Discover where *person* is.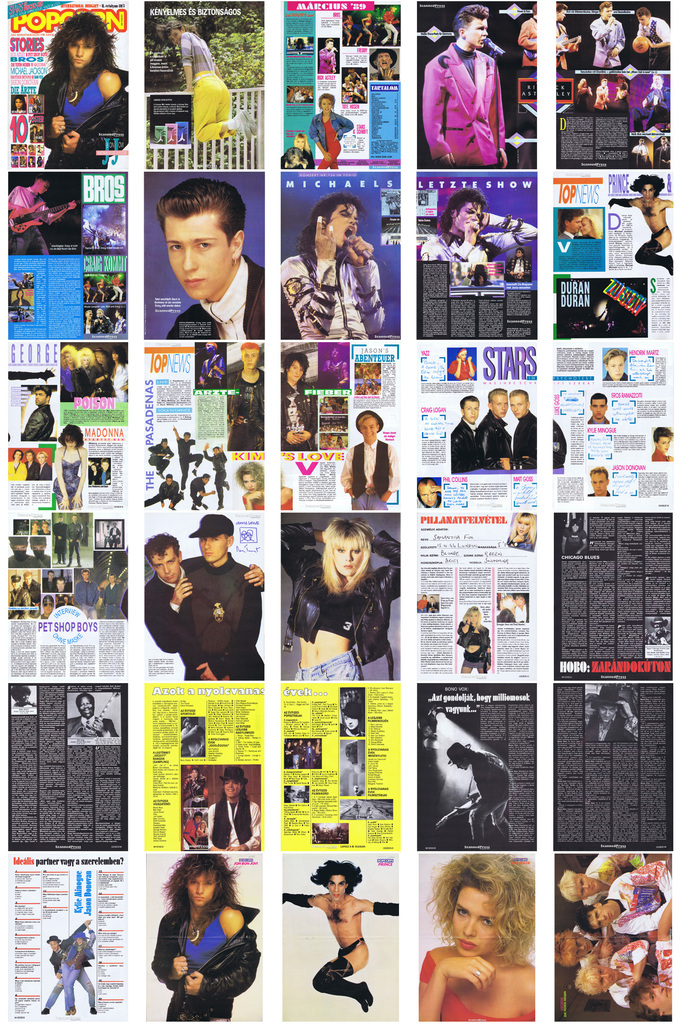
Discovered at pyautogui.locateOnScreen(66, 692, 122, 738).
